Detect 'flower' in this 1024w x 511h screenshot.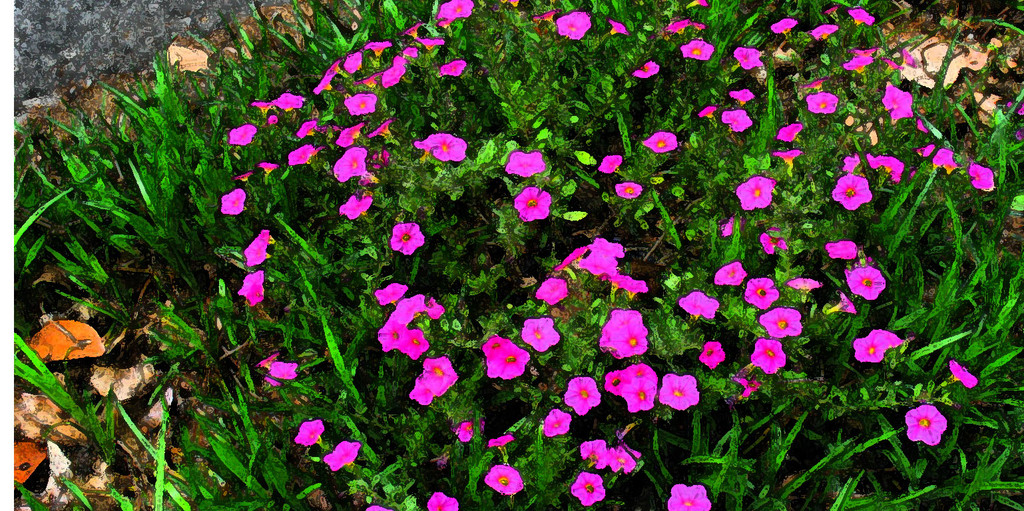
Detection: 718 215 746 237.
